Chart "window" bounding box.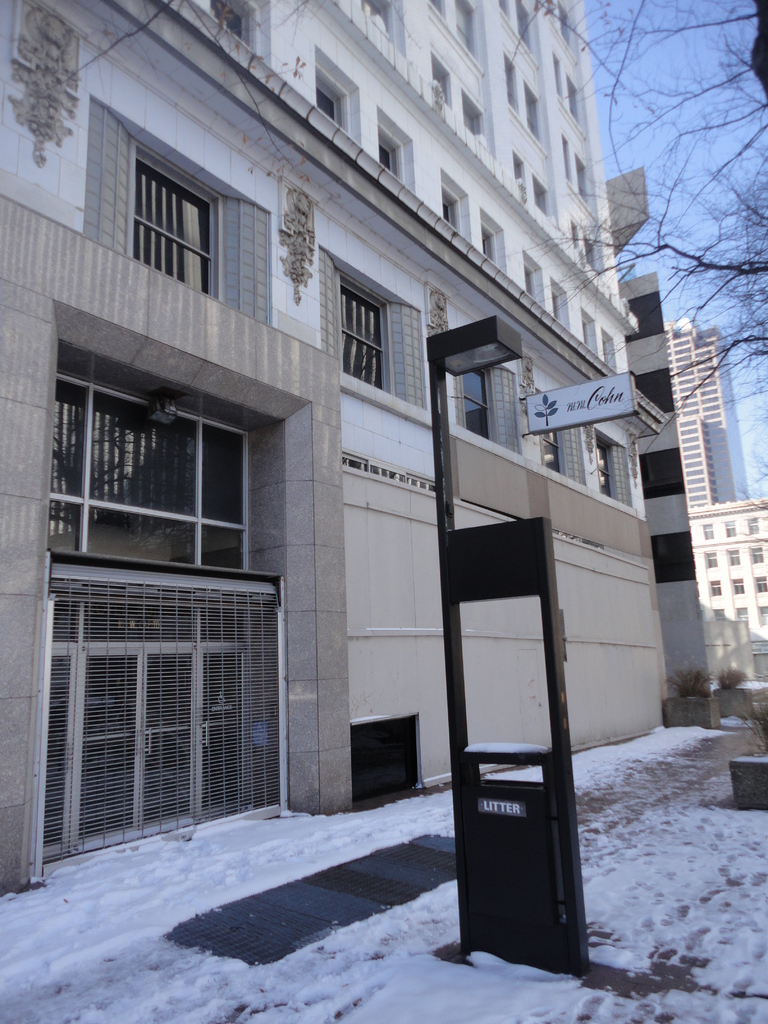
Charted: region(525, 86, 540, 143).
